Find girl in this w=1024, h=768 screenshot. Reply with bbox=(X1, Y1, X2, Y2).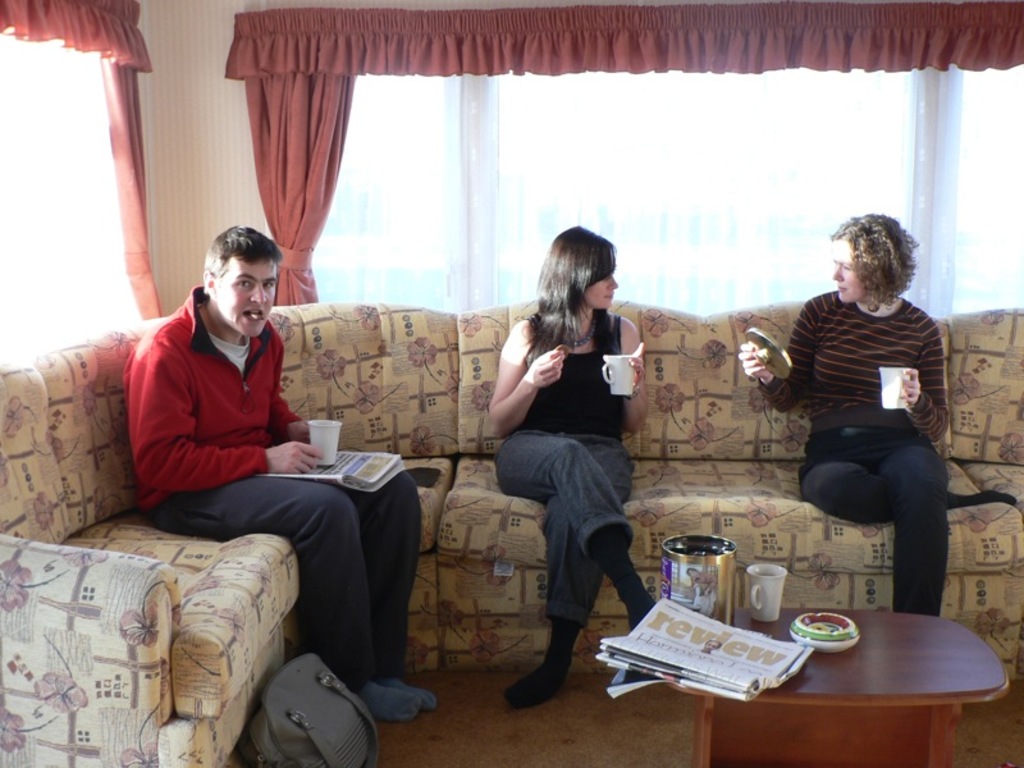
bbox=(740, 209, 1019, 620).
